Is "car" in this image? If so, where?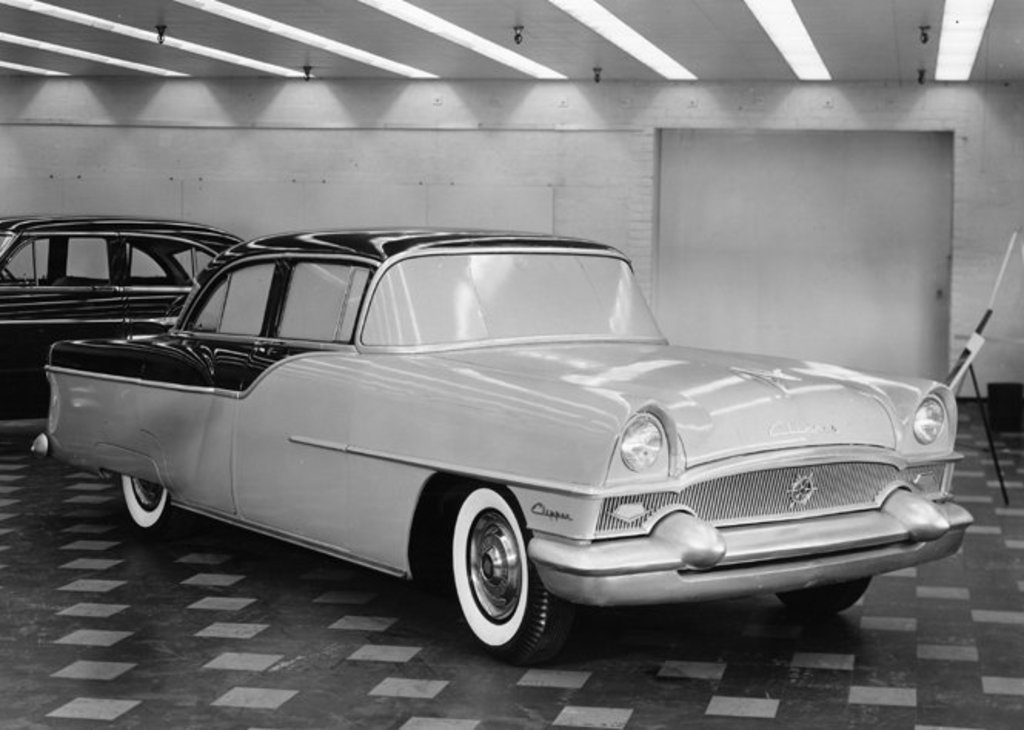
Yes, at detection(31, 233, 976, 668).
